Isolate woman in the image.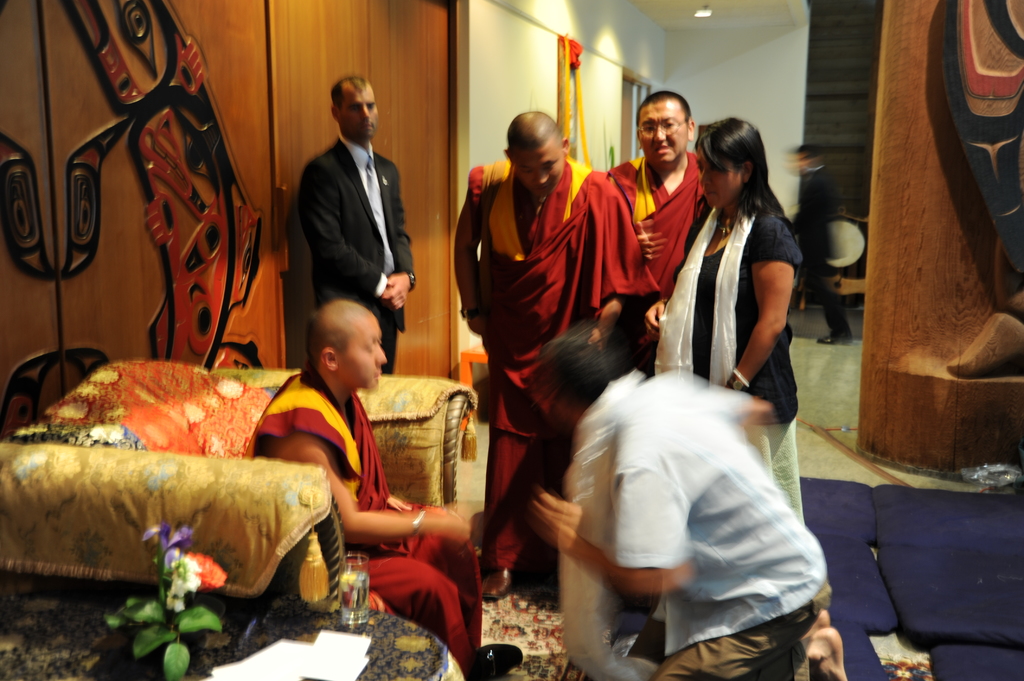
Isolated region: [x1=623, y1=102, x2=818, y2=607].
